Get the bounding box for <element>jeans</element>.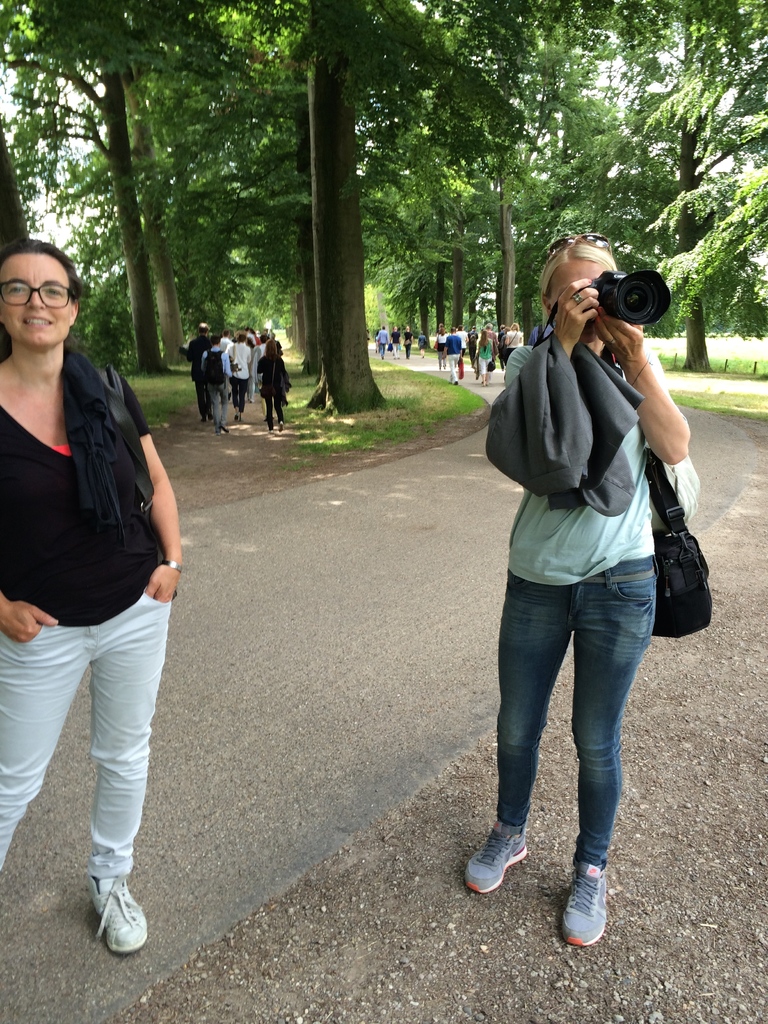
5:584:173:877.
